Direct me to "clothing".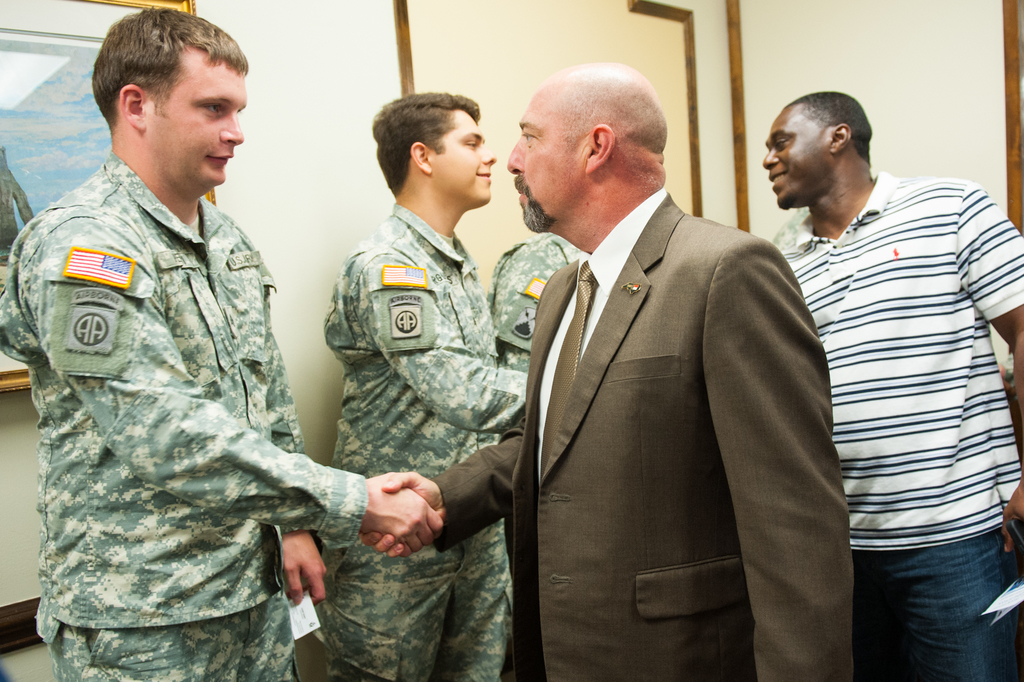
Direction: [488,220,582,378].
